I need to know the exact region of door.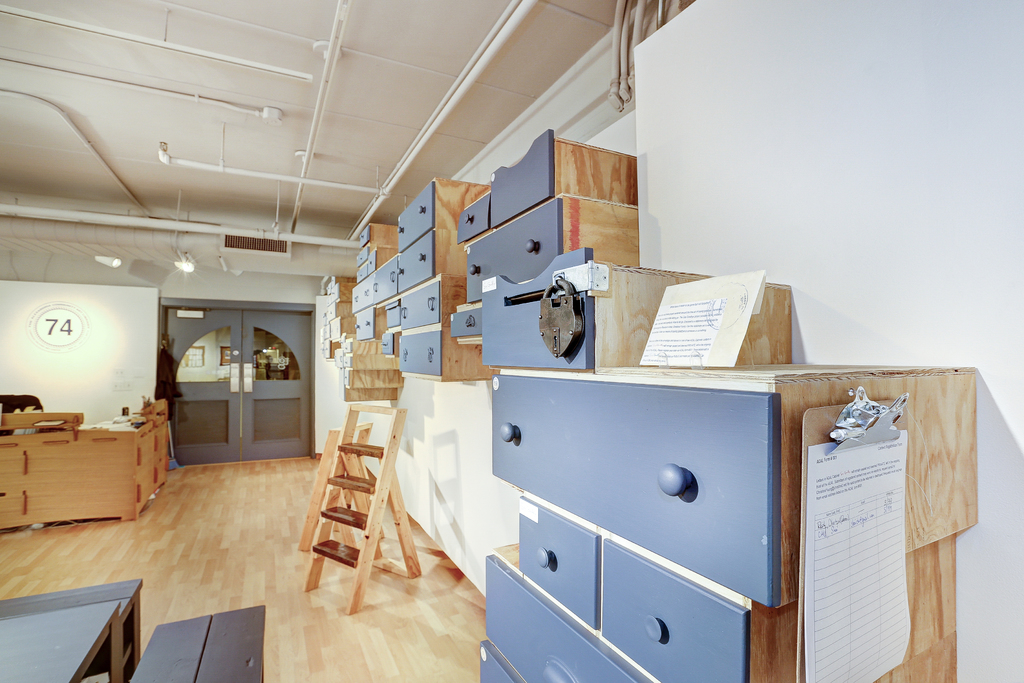
Region: <bbox>150, 293, 308, 468</bbox>.
